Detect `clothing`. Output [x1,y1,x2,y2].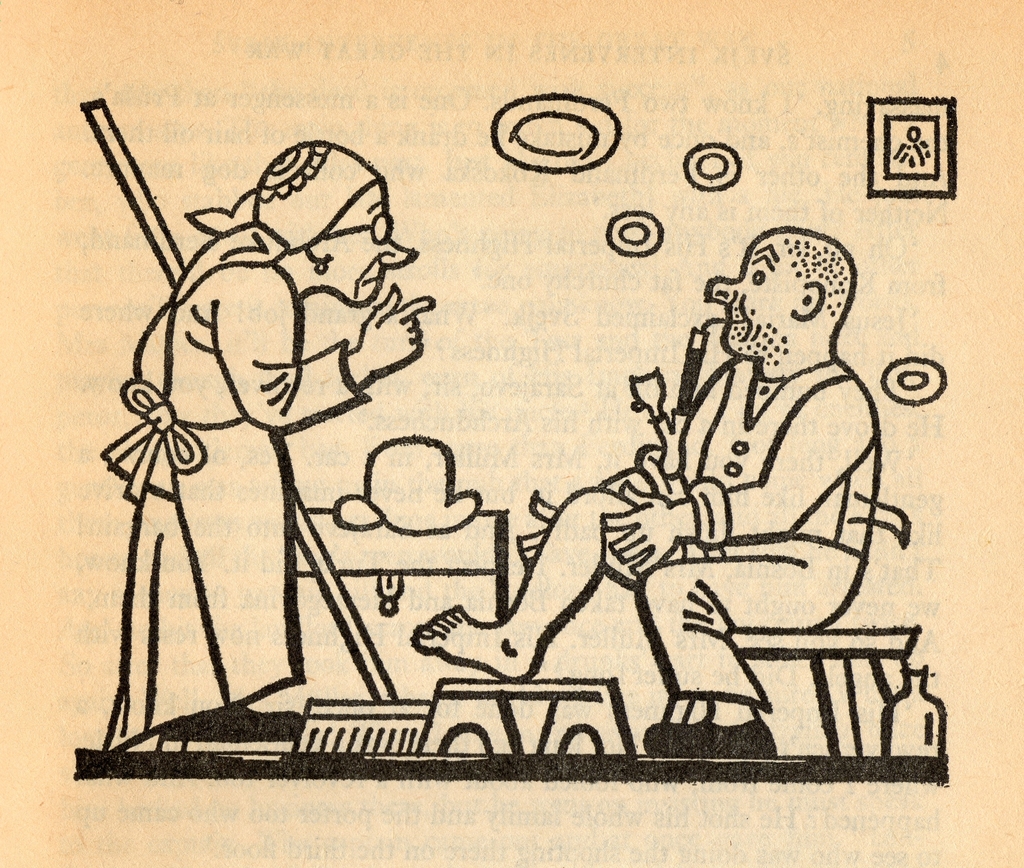
[641,268,894,652].
